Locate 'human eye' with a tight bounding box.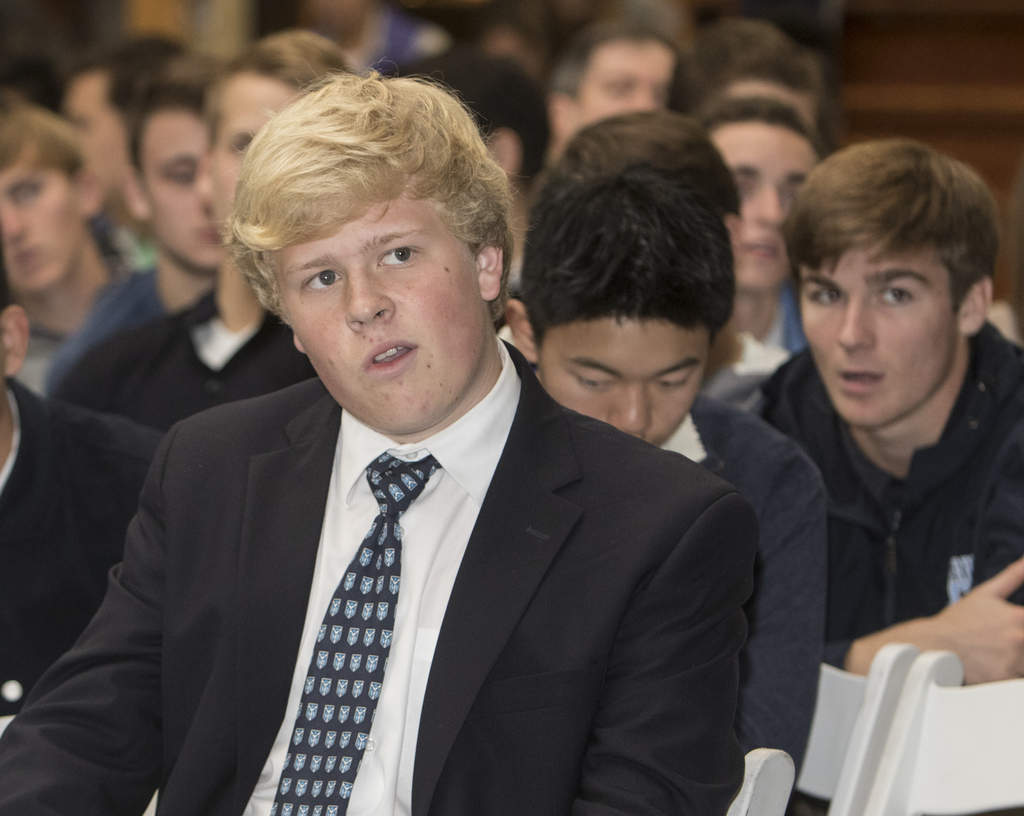
Rect(873, 277, 920, 313).
